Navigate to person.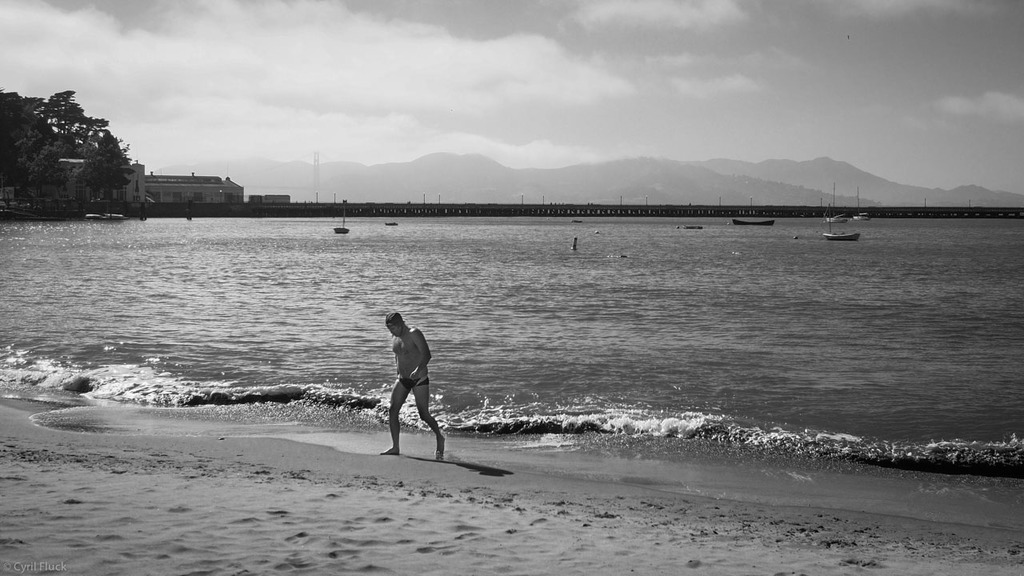
Navigation target: bbox=(383, 306, 453, 461).
